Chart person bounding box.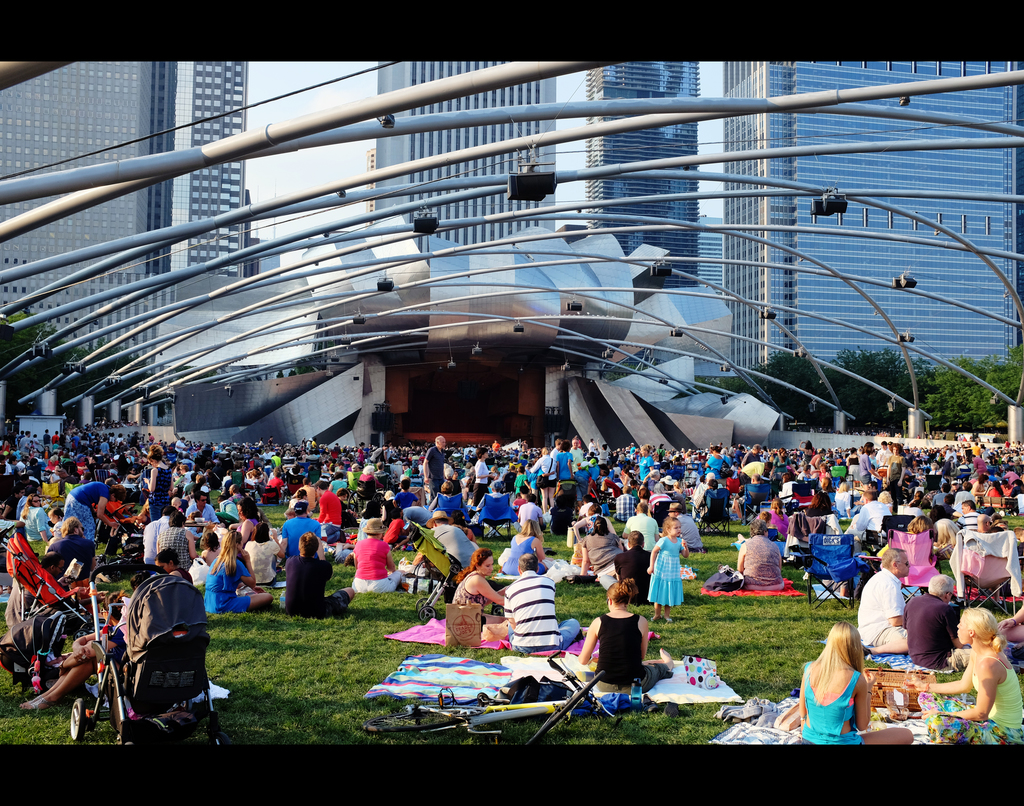
Charted: [796, 622, 915, 747].
